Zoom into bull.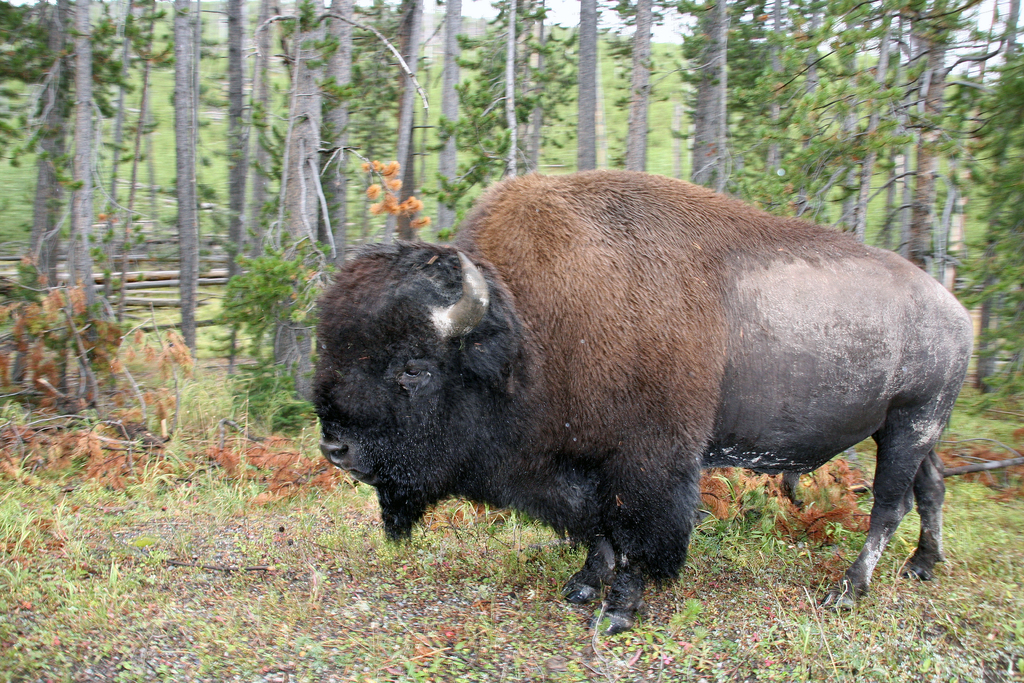
Zoom target: bbox(305, 163, 980, 641).
